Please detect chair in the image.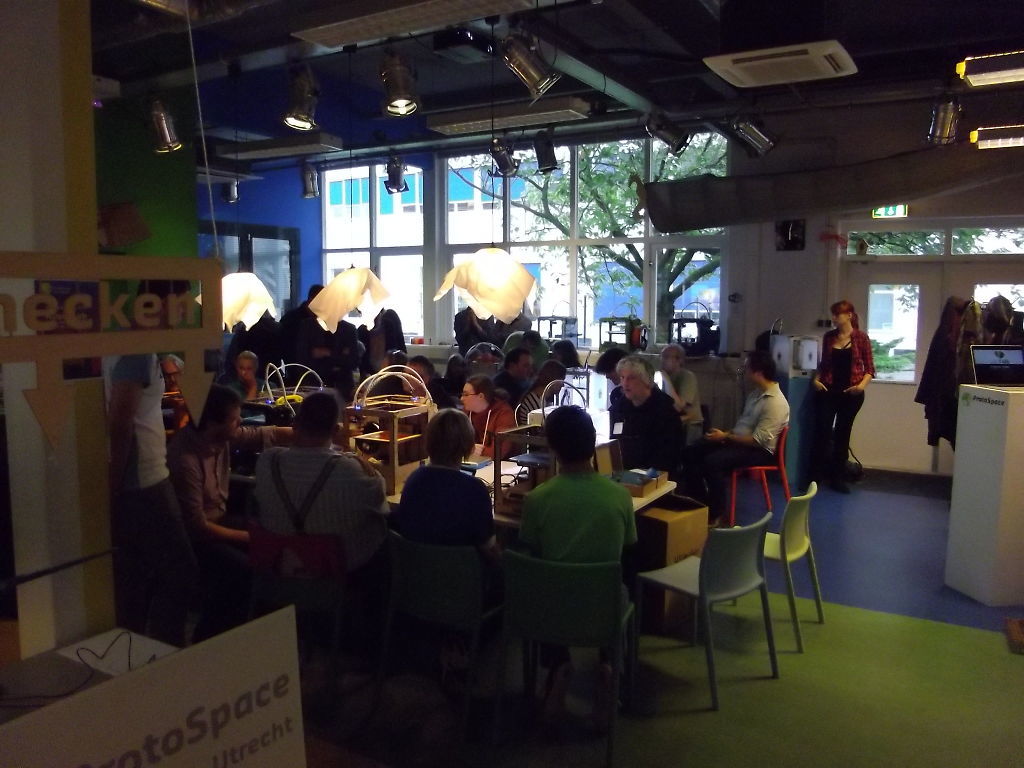
[726, 427, 792, 518].
